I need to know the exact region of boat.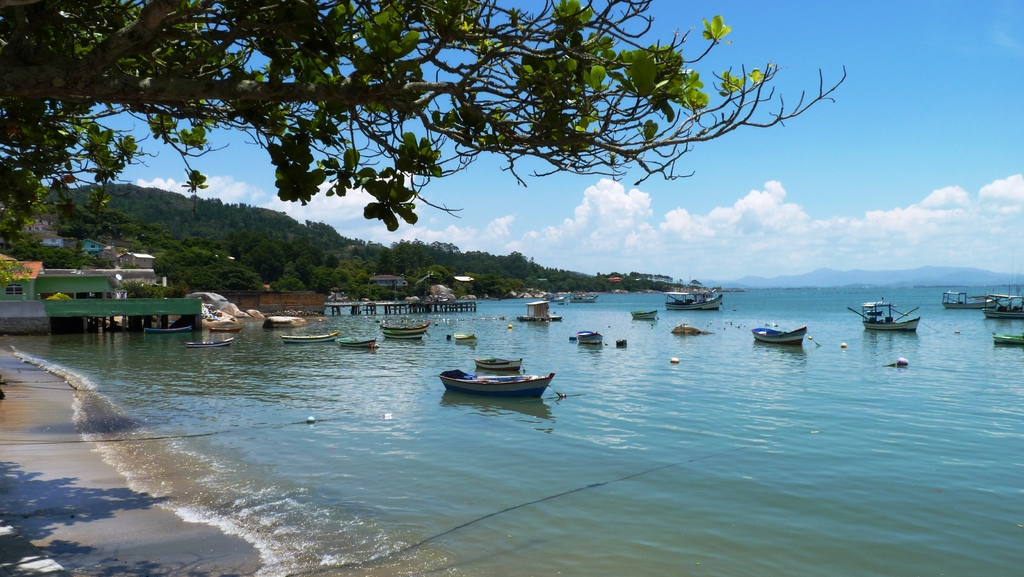
Region: 453/333/487/348.
